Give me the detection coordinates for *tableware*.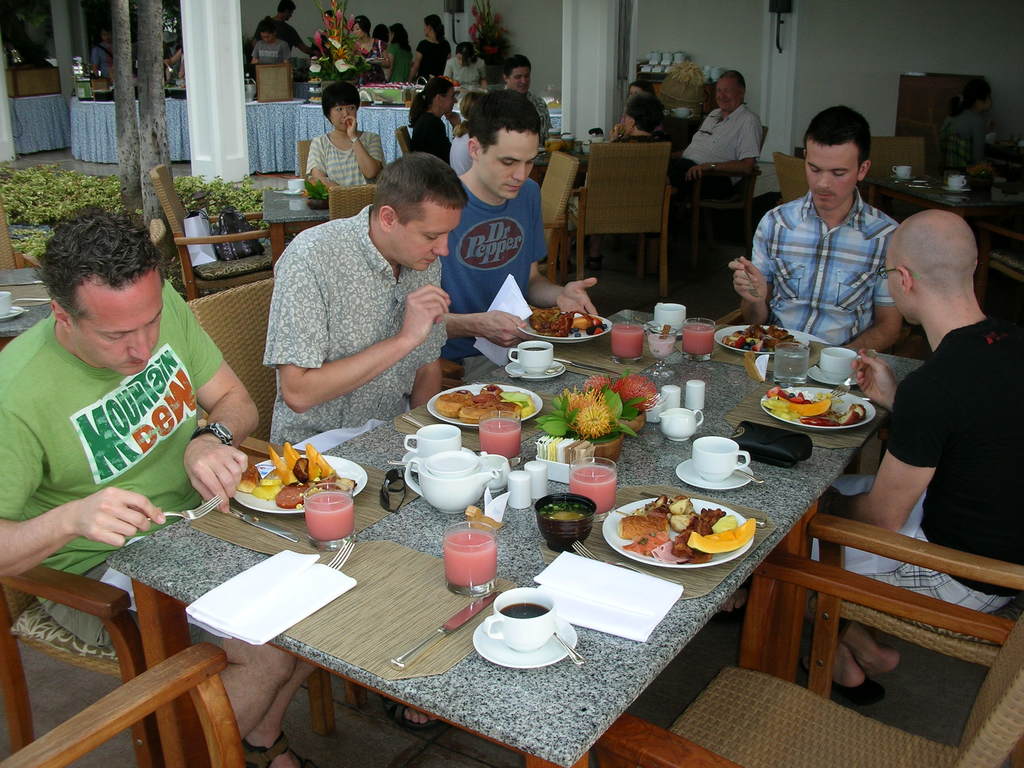
bbox=[609, 317, 646, 362].
